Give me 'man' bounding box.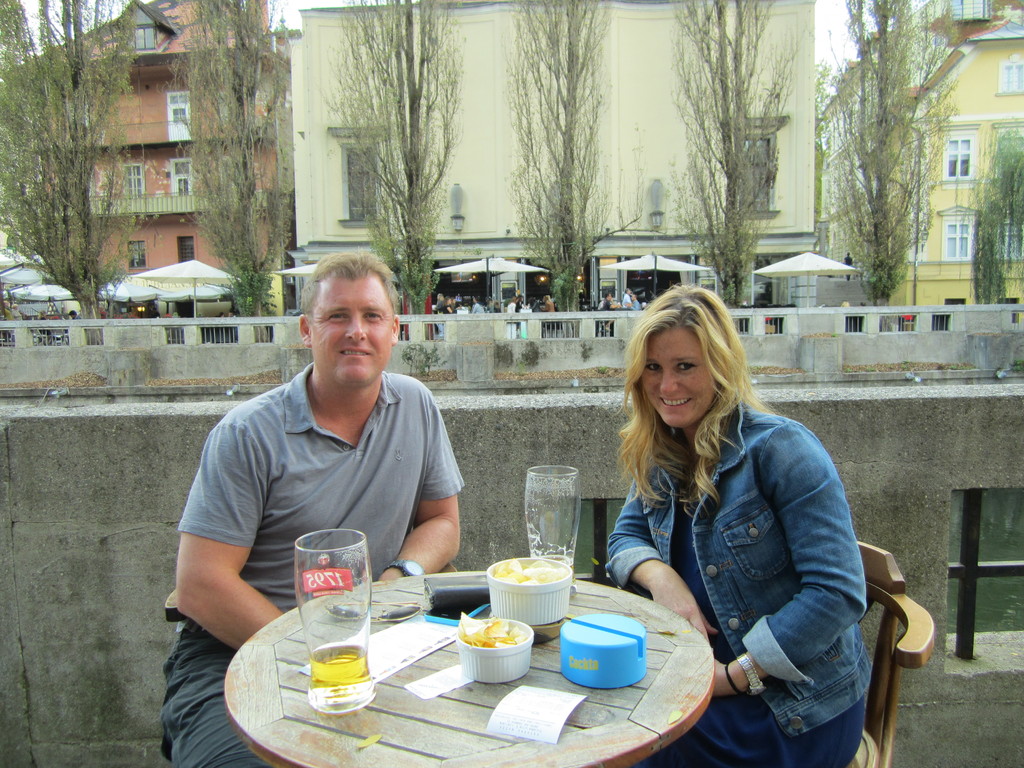
[66,305,86,324].
